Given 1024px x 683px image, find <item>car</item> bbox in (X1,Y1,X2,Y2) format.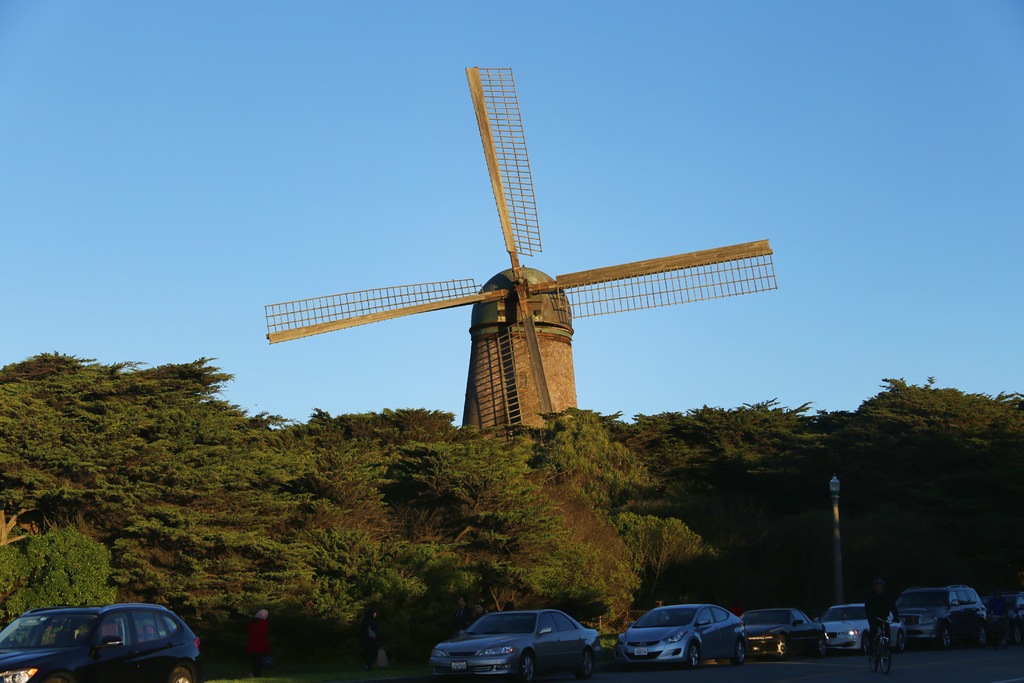
(429,611,601,682).
